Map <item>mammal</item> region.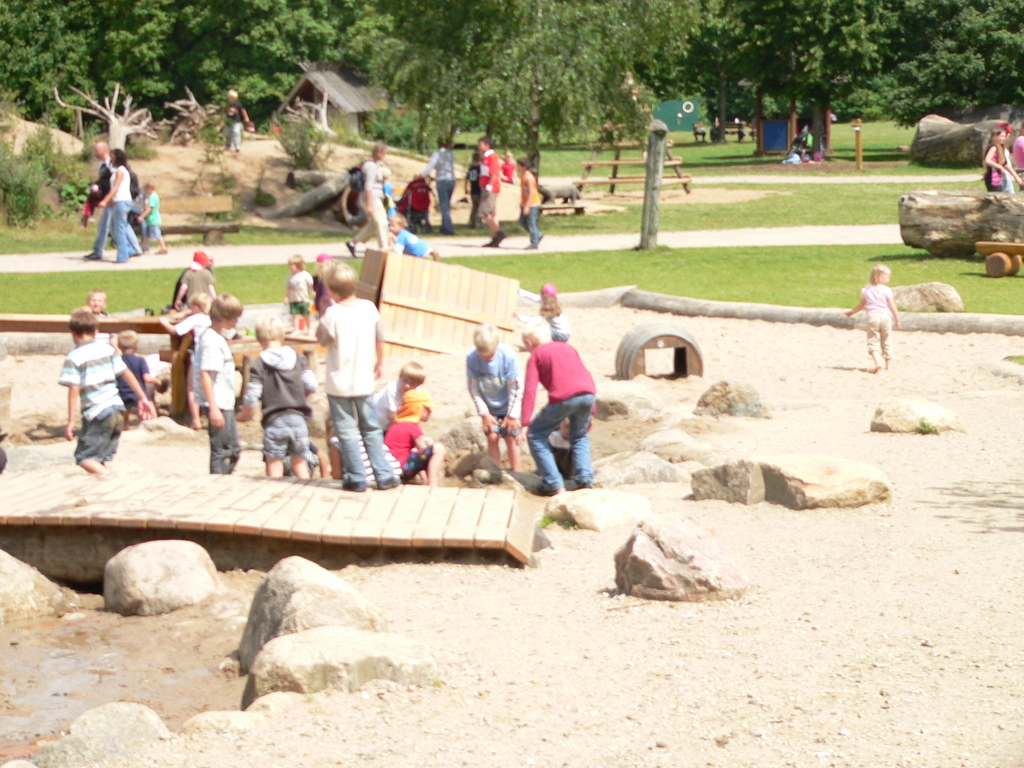
Mapped to pyautogui.locateOnScreen(408, 182, 431, 227).
